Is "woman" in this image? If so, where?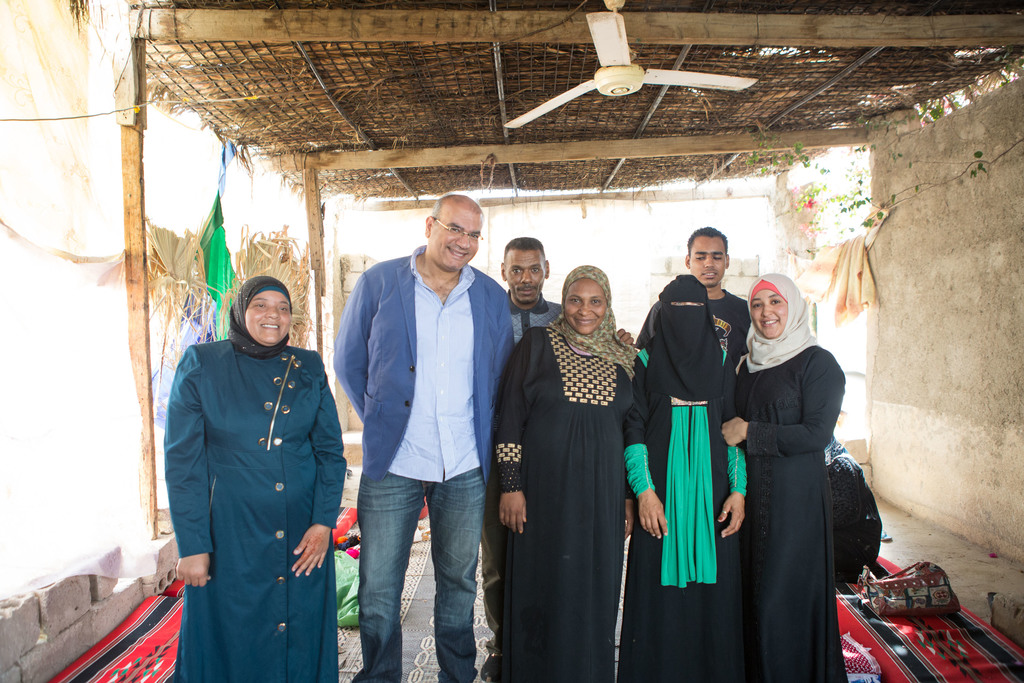
Yes, at (510, 245, 648, 679).
